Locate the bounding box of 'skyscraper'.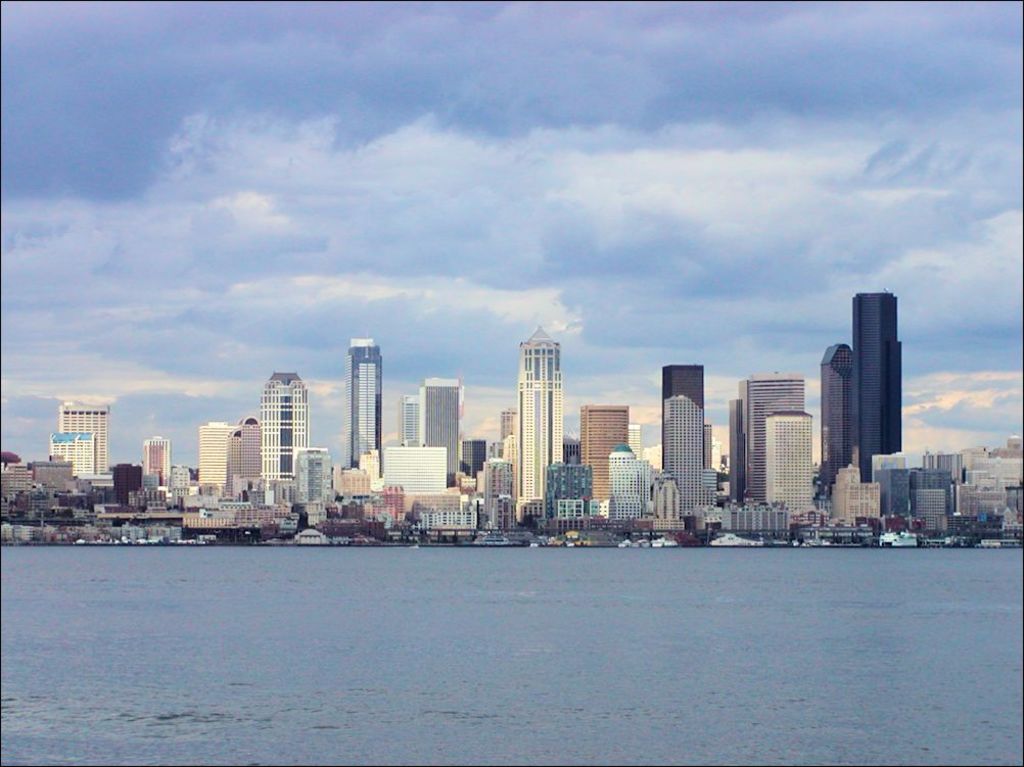
Bounding box: crop(511, 327, 558, 525).
